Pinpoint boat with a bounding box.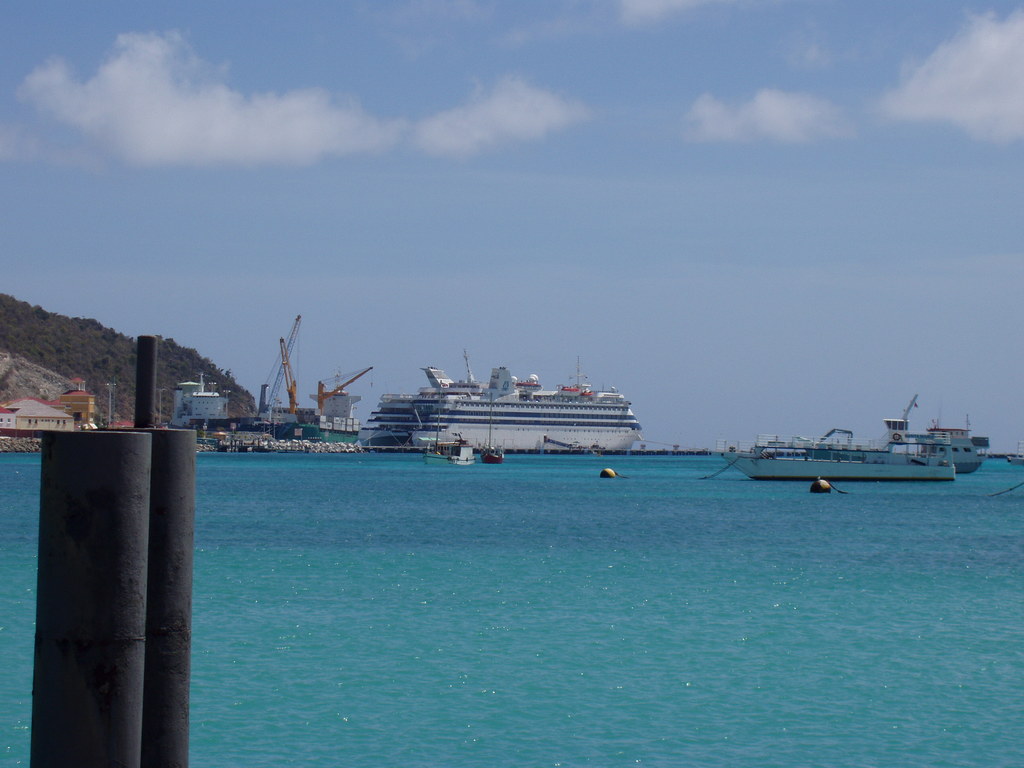
pyautogui.locateOnScreen(1007, 442, 1023, 467).
